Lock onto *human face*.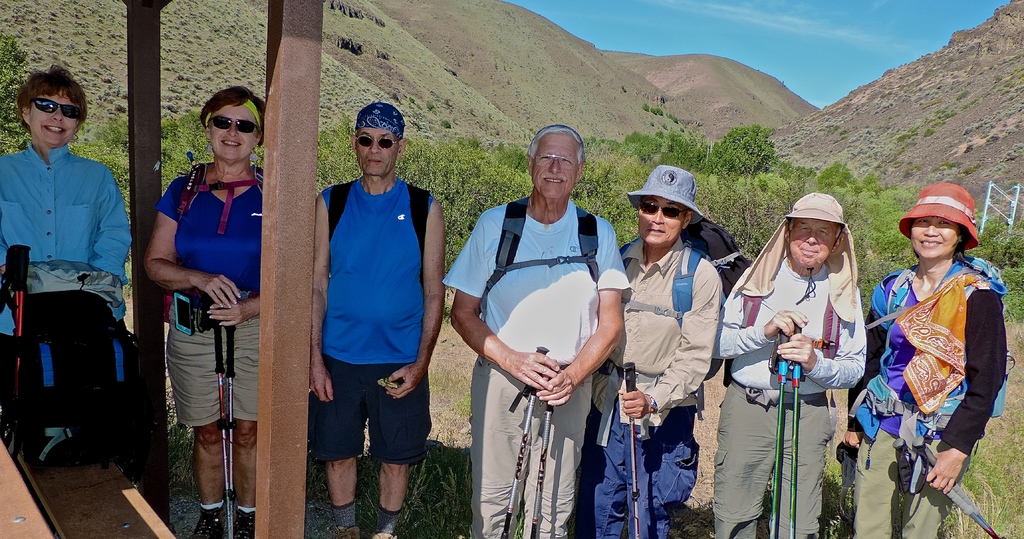
Locked: crop(784, 221, 836, 273).
